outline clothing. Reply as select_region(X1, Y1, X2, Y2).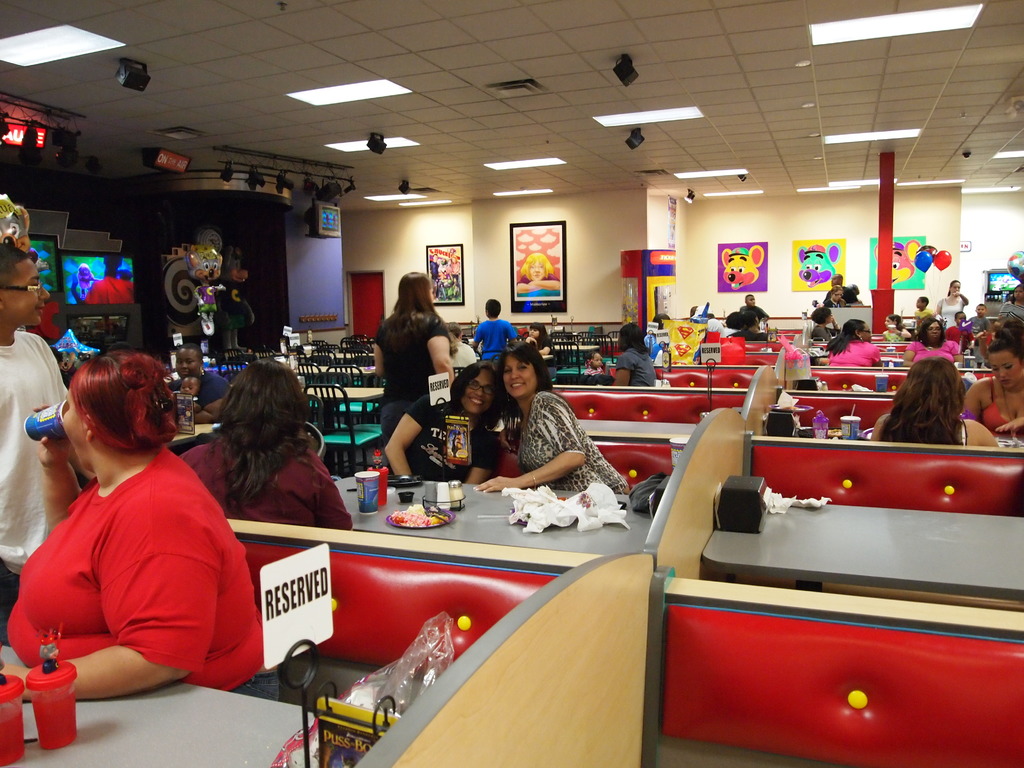
select_region(0, 336, 69, 646).
